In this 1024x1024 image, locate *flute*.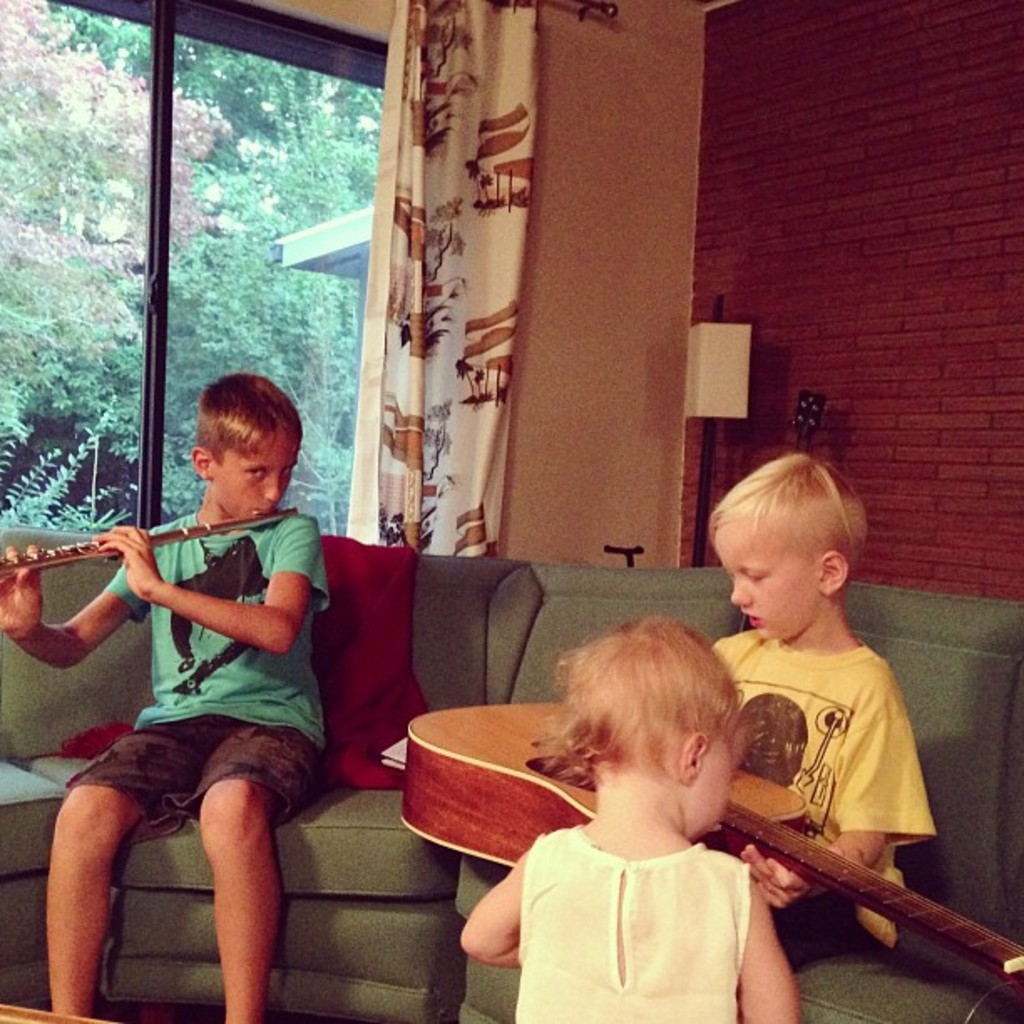
Bounding box: [0,502,296,576].
